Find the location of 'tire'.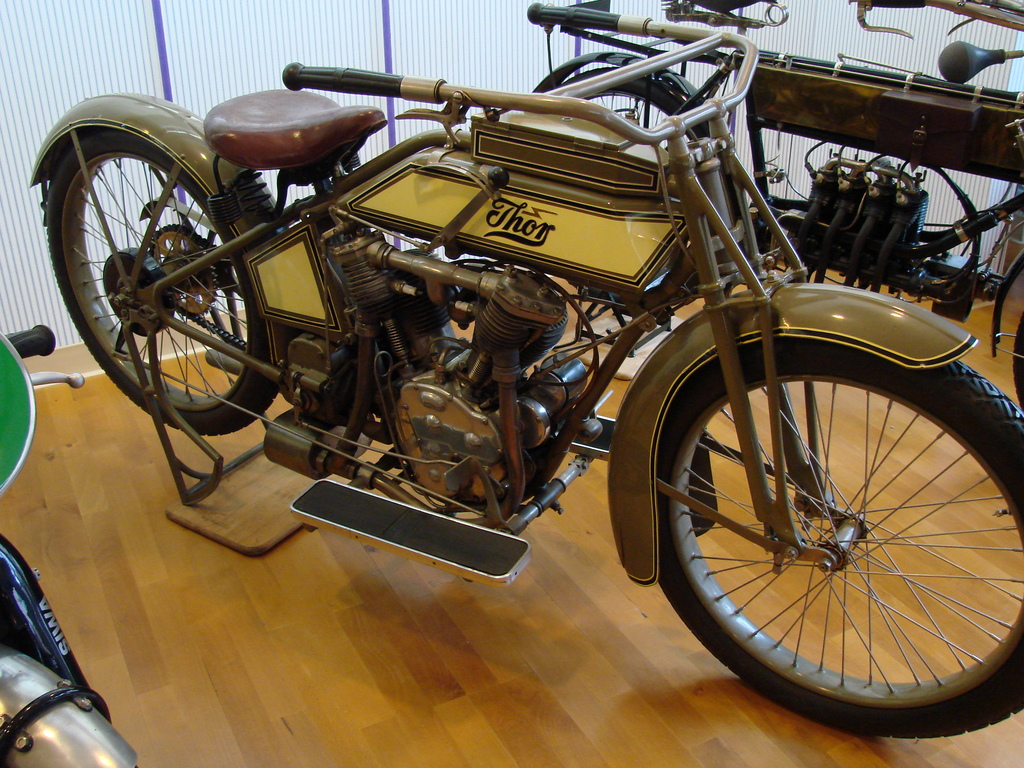
Location: (left=1009, top=312, right=1023, bottom=395).
